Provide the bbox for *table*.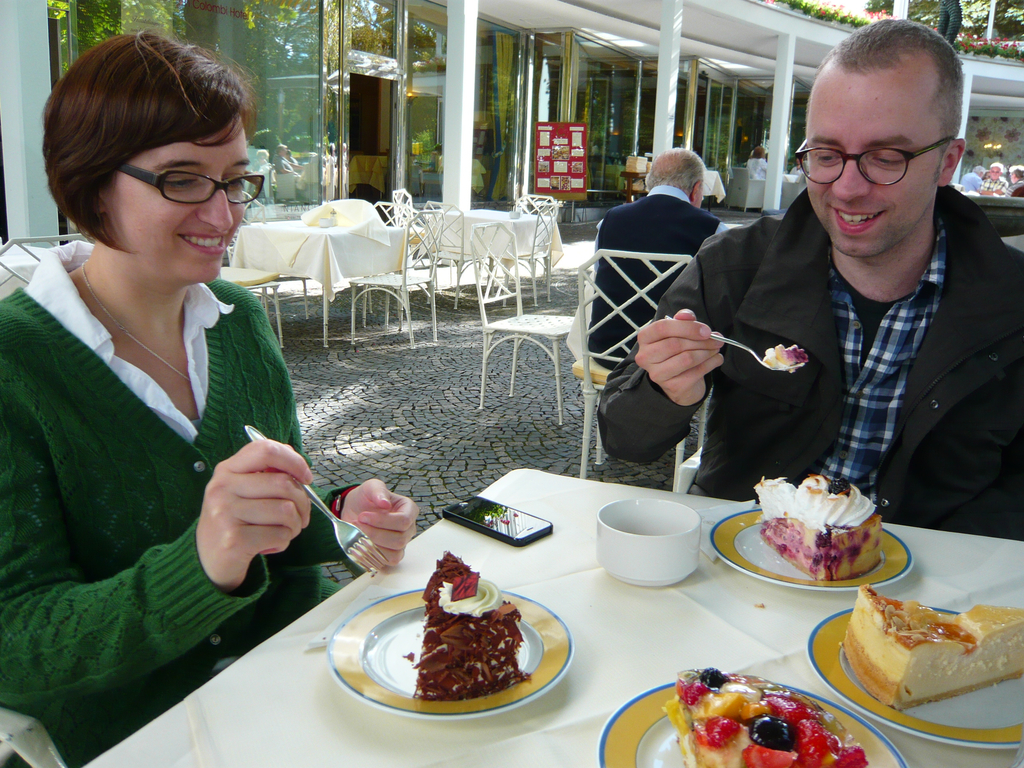
(79, 362, 1022, 767).
